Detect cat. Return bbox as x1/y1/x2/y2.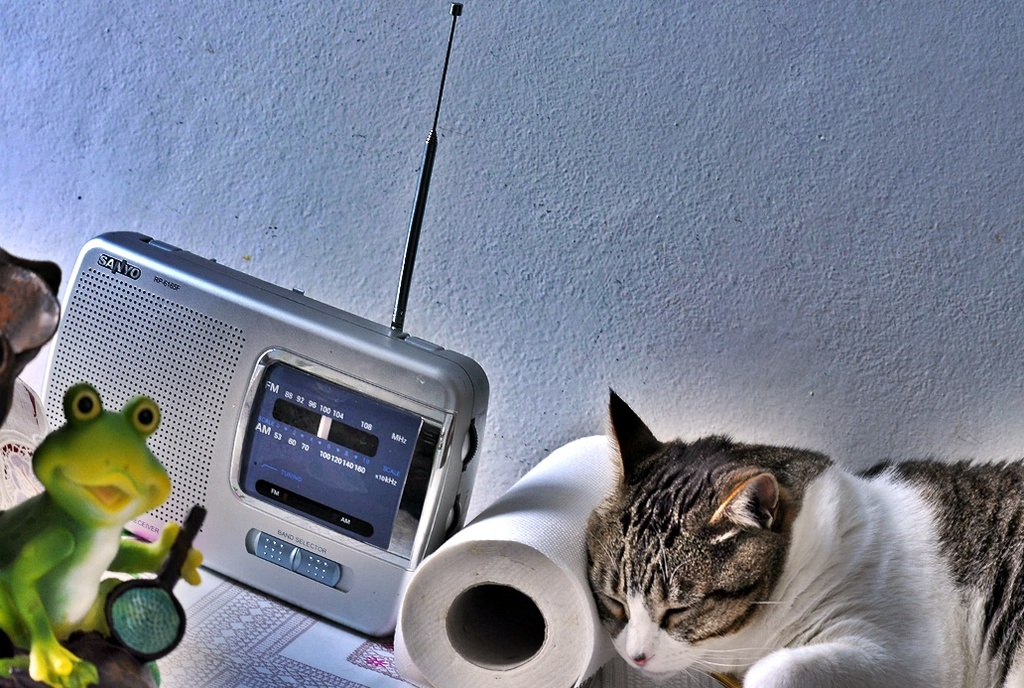
586/388/1023/687.
